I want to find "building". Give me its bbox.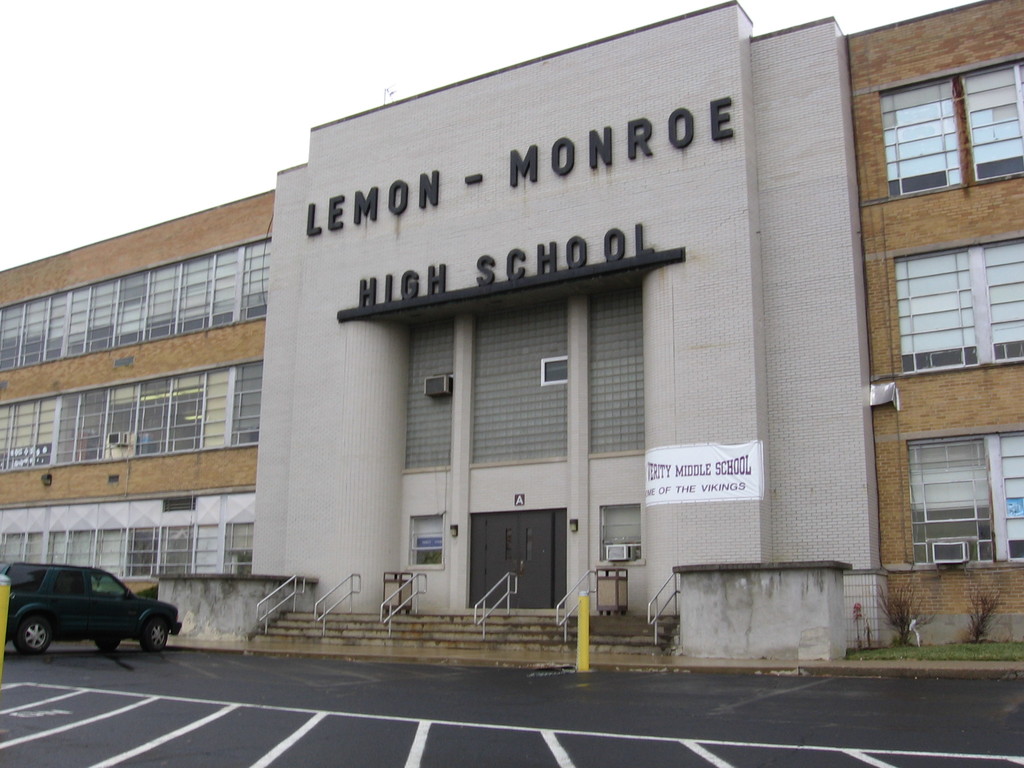
bbox=[0, 0, 1023, 663].
